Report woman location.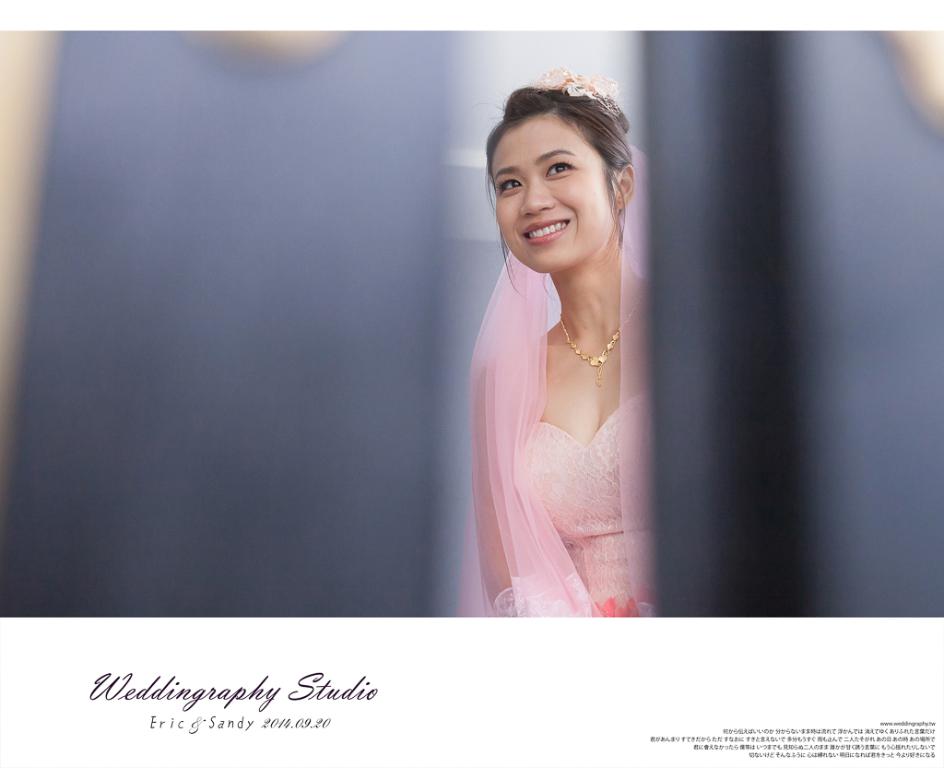
Report: 442,91,681,618.
